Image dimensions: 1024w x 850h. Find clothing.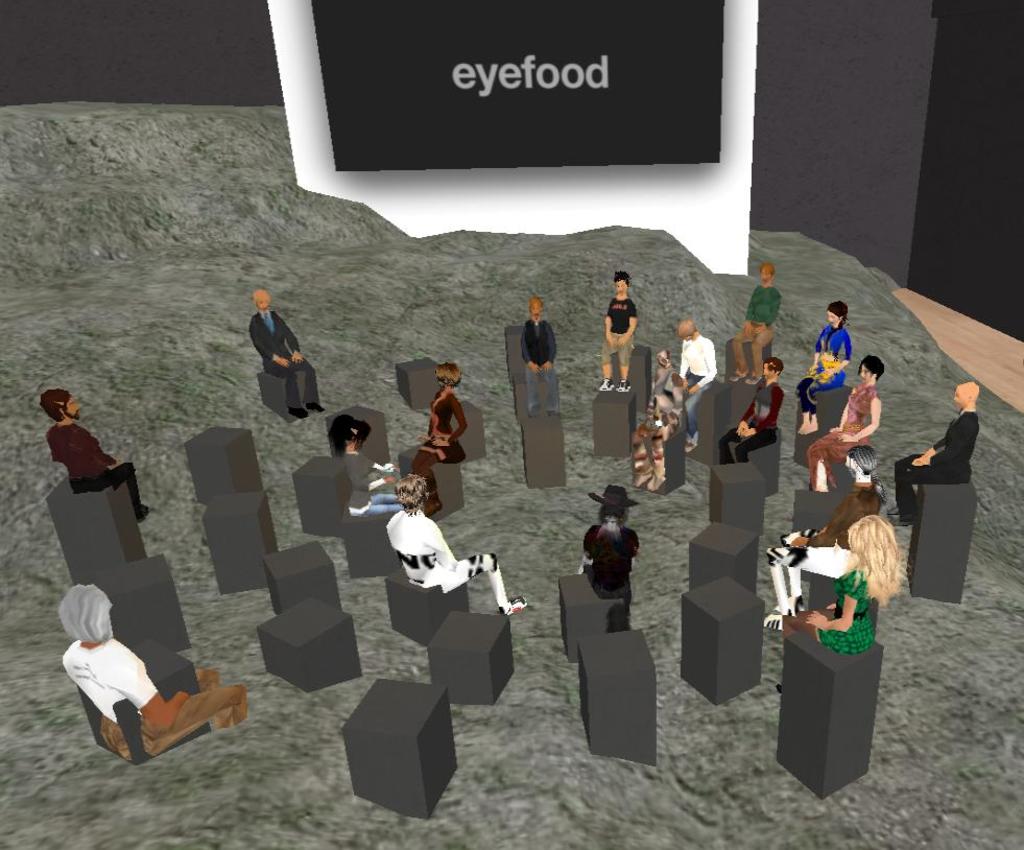
l=384, t=509, r=510, b=601.
